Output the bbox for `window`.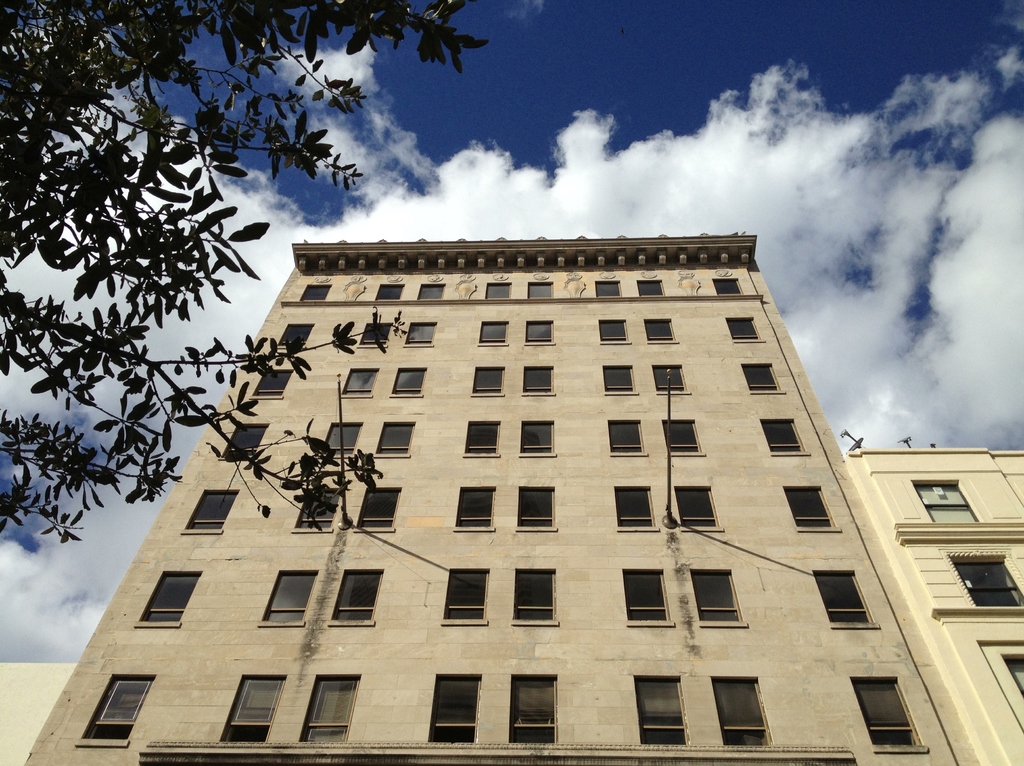
BBox(652, 365, 692, 393).
